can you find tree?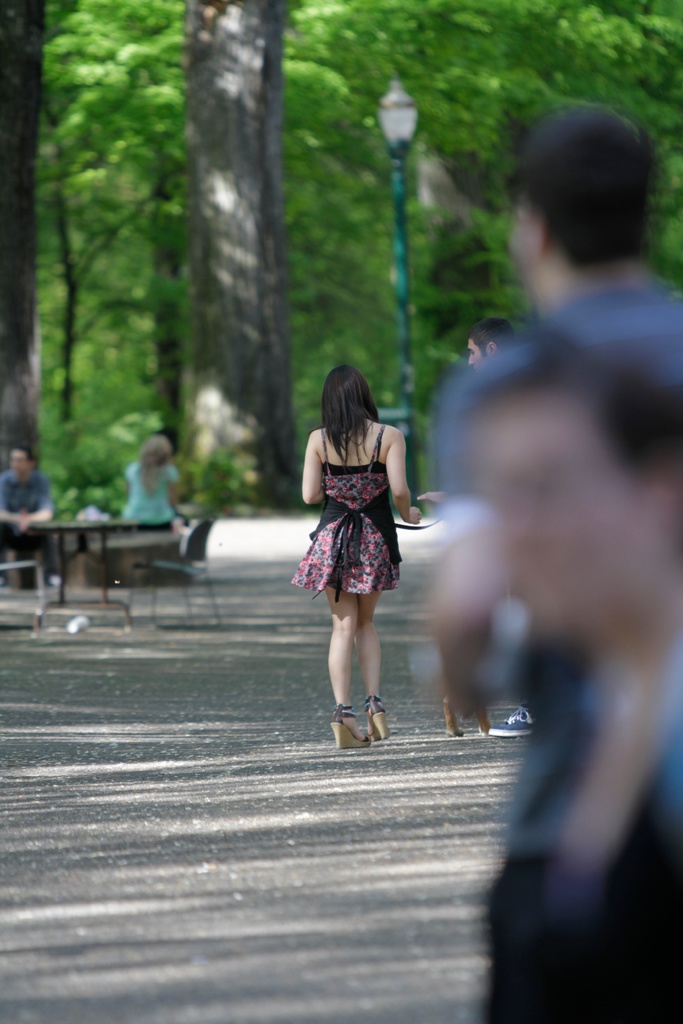
Yes, bounding box: left=0, top=0, right=49, bottom=534.
